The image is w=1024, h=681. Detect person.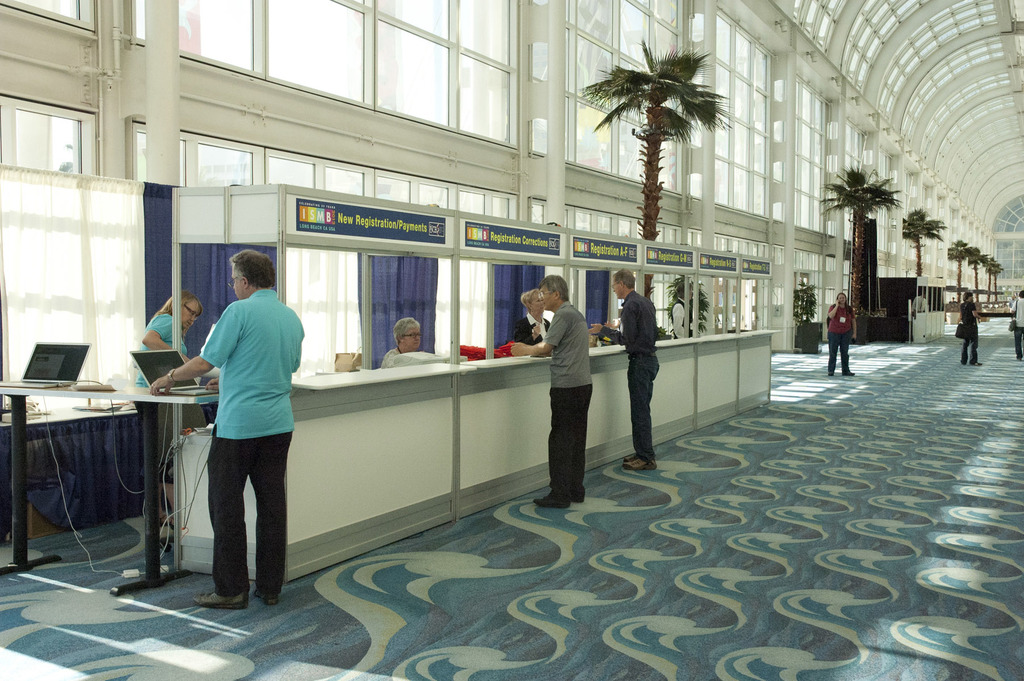
Detection: region(591, 268, 658, 470).
